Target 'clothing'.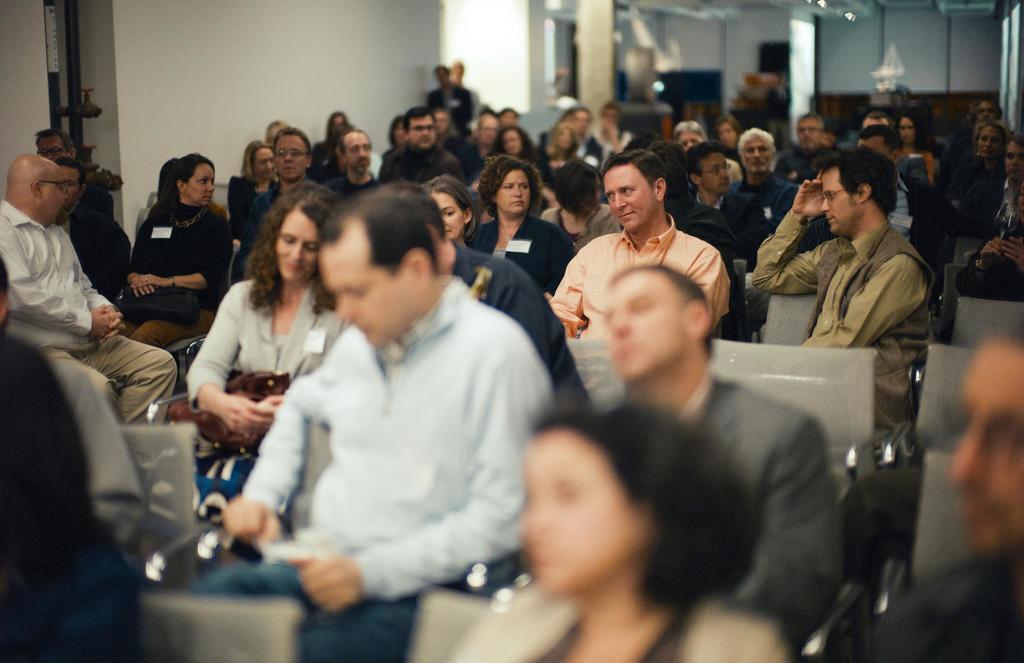
Target region: select_region(124, 196, 235, 320).
